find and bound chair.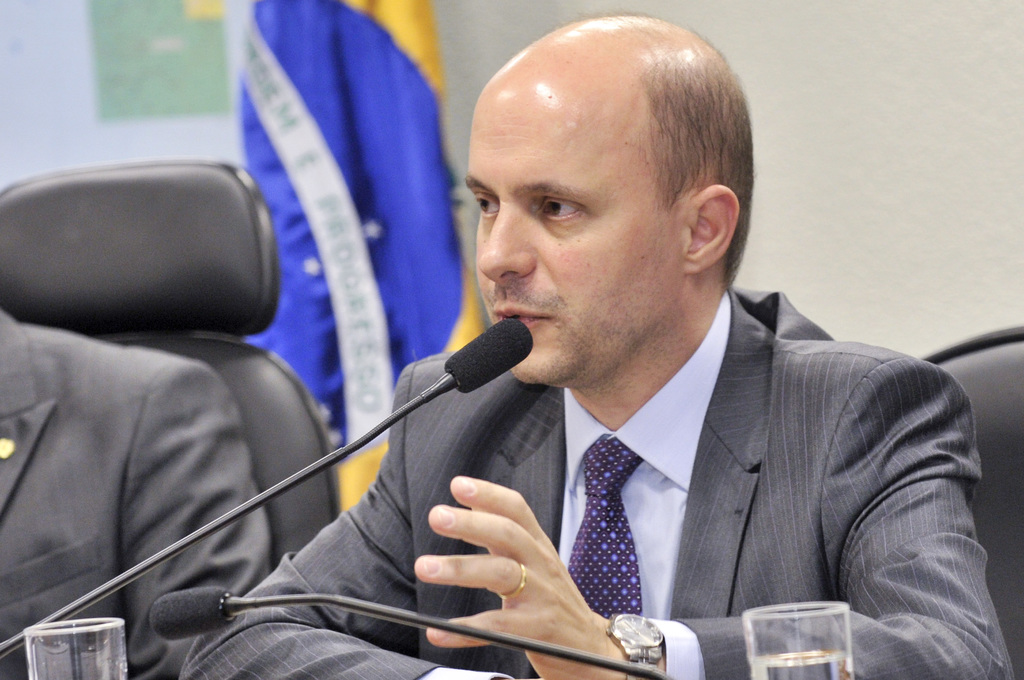
Bound: (0,158,344,571).
